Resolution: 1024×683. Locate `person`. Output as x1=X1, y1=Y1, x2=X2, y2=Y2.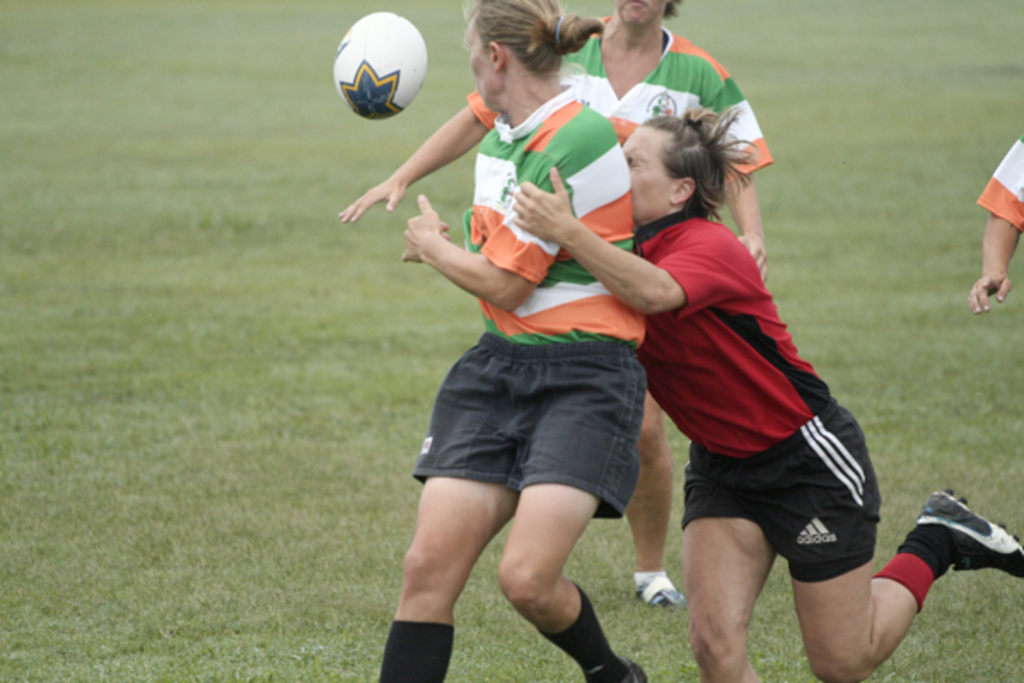
x1=964, y1=131, x2=1022, y2=312.
